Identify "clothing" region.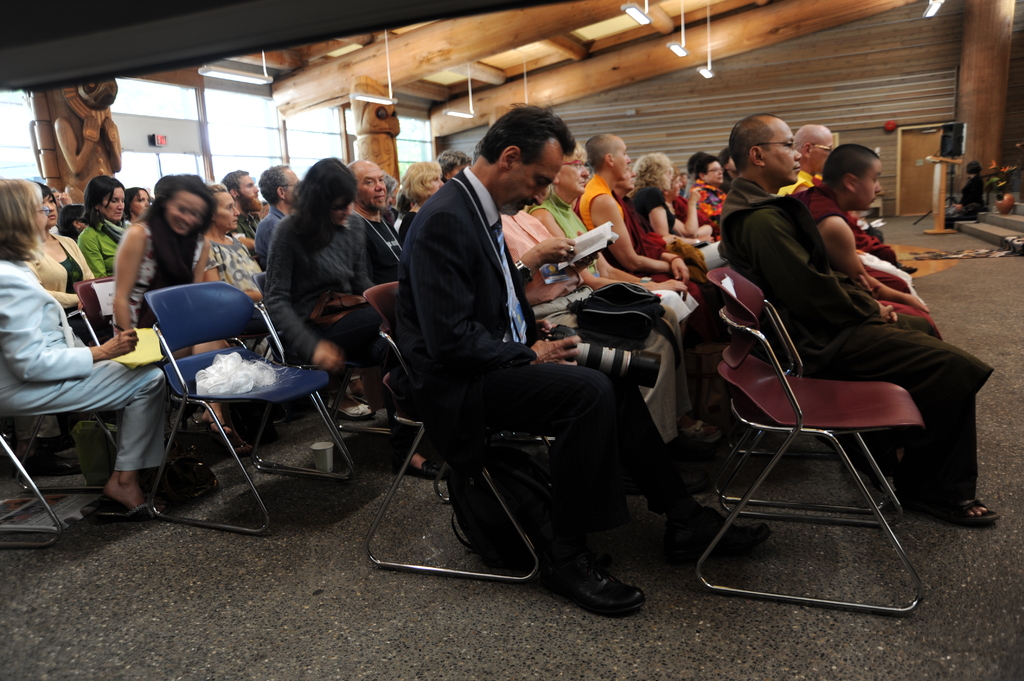
Region: bbox=(119, 227, 157, 334).
